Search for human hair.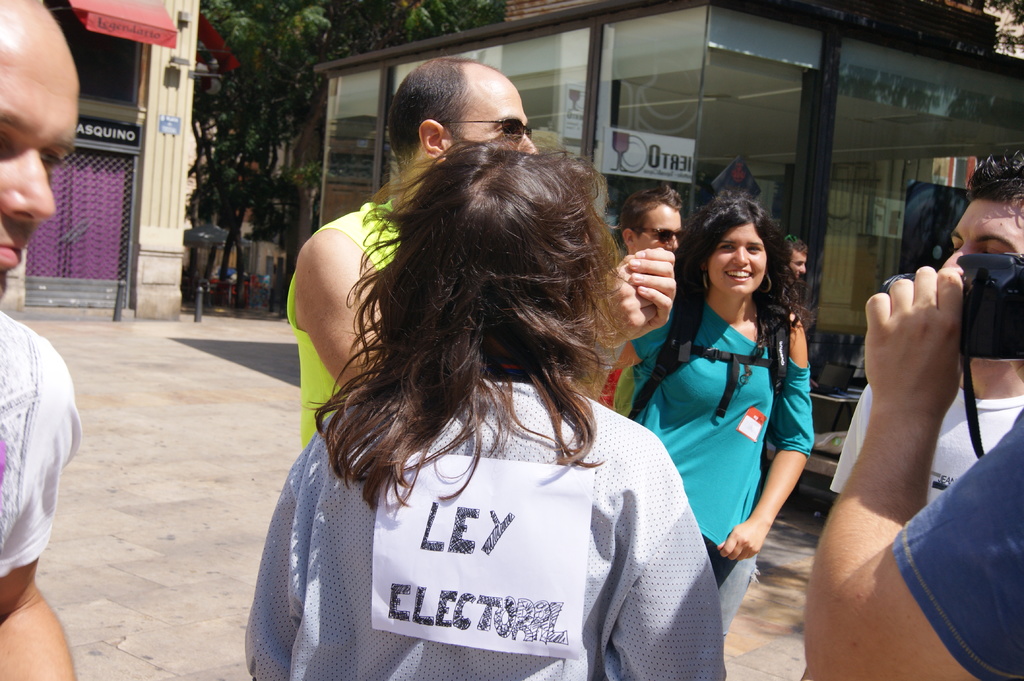
Found at [967, 151, 1023, 205].
